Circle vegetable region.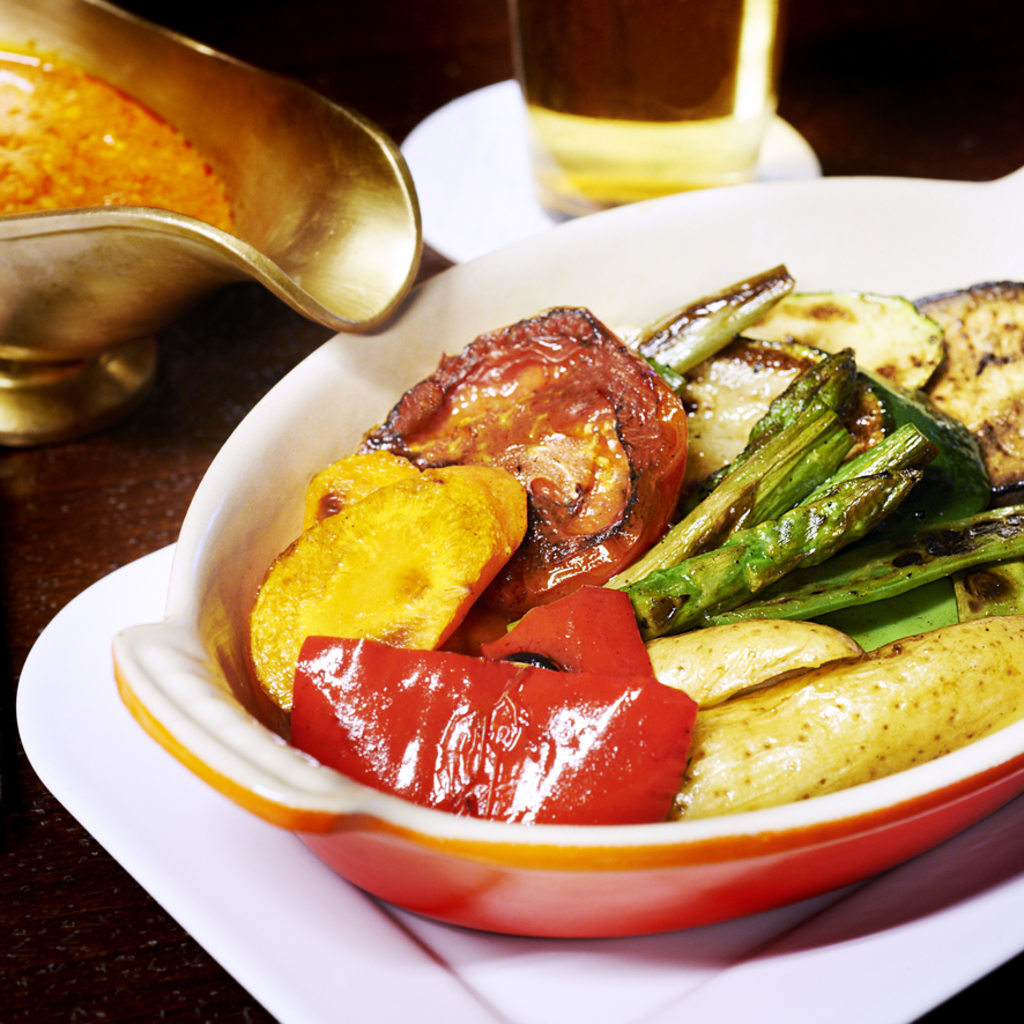
Region: bbox=[915, 279, 1023, 491].
